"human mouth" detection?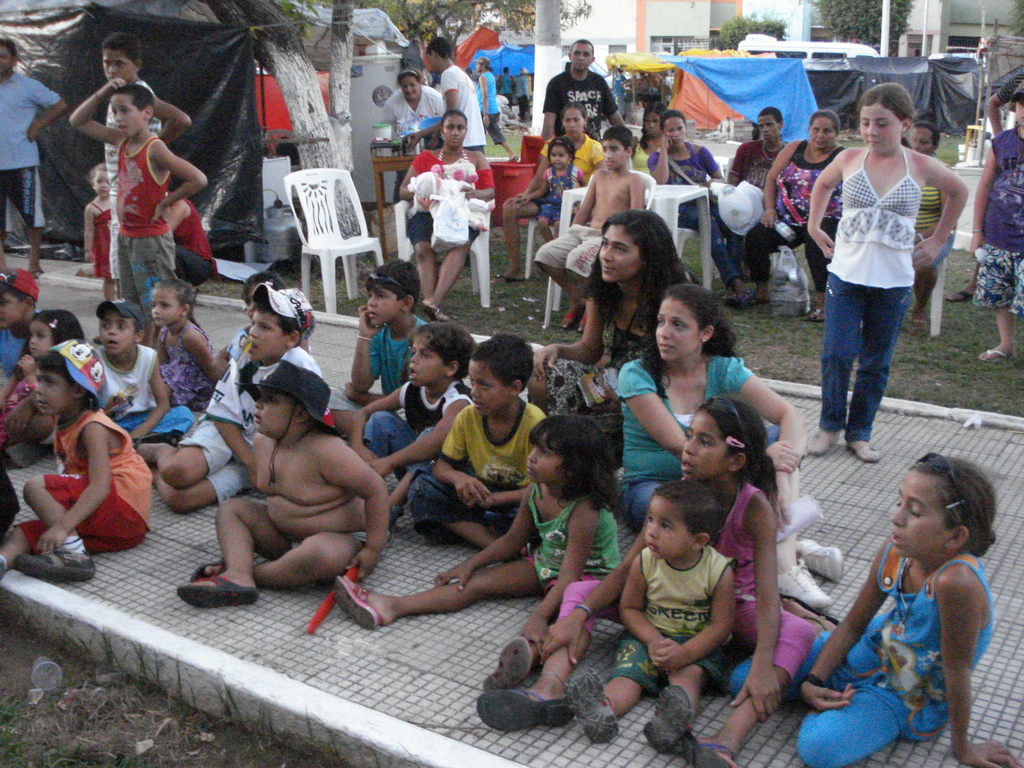
106:339:117:346
